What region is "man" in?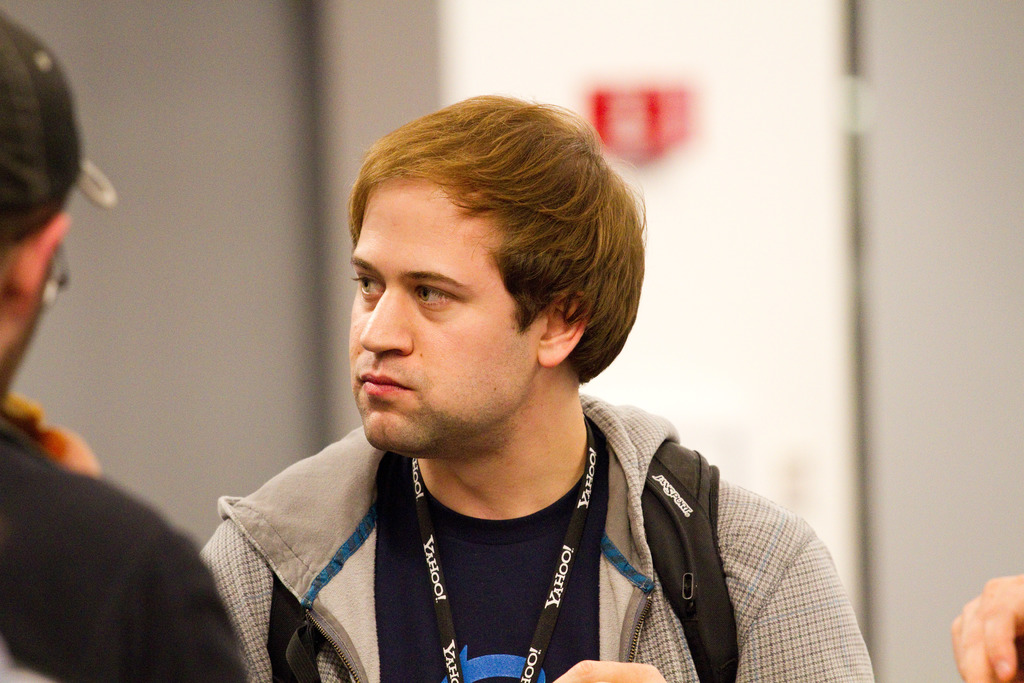
(0, 13, 257, 682).
